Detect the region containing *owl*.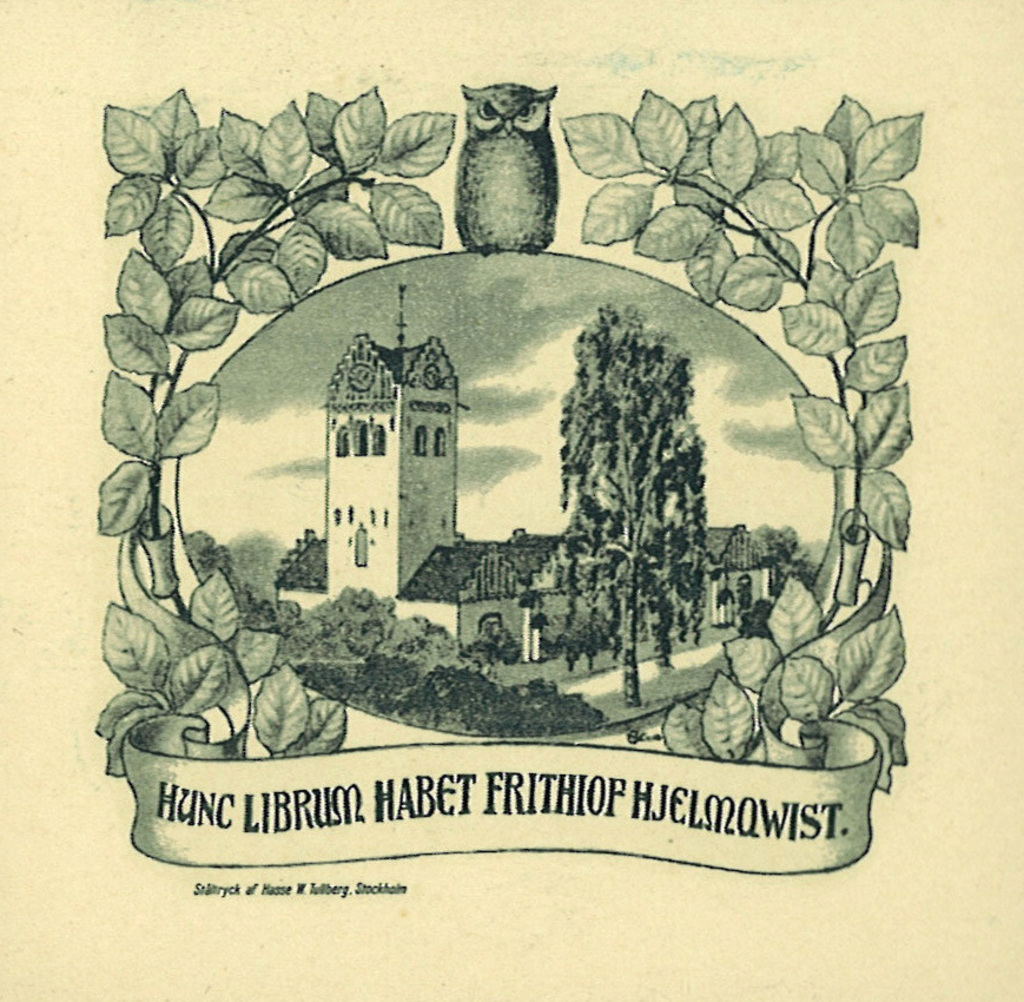
(445,73,576,276).
